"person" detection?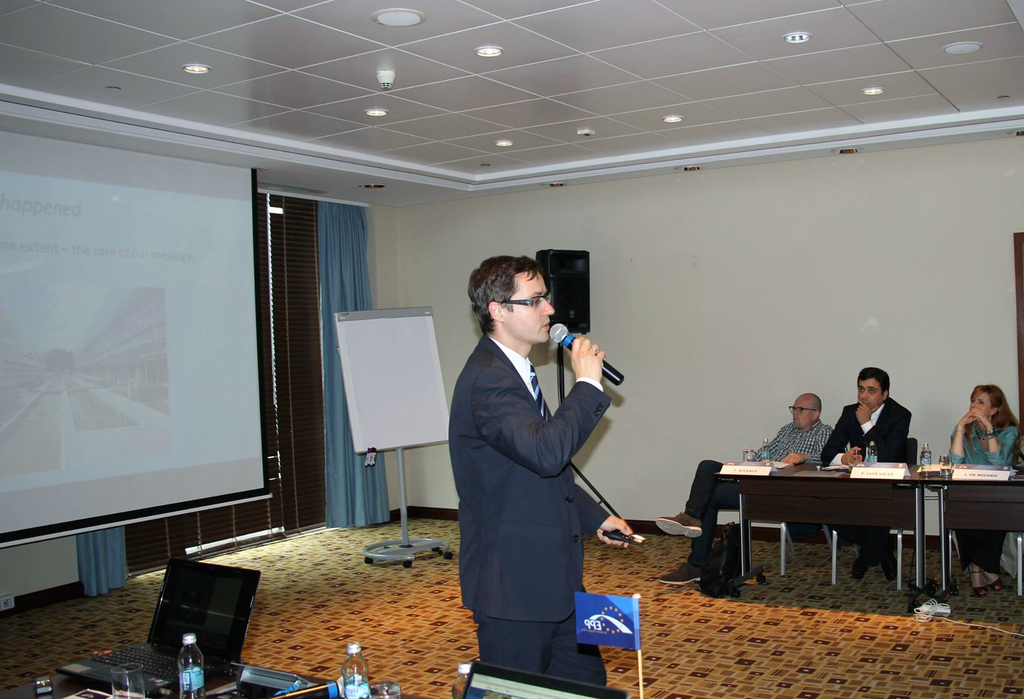
(650, 392, 833, 588)
